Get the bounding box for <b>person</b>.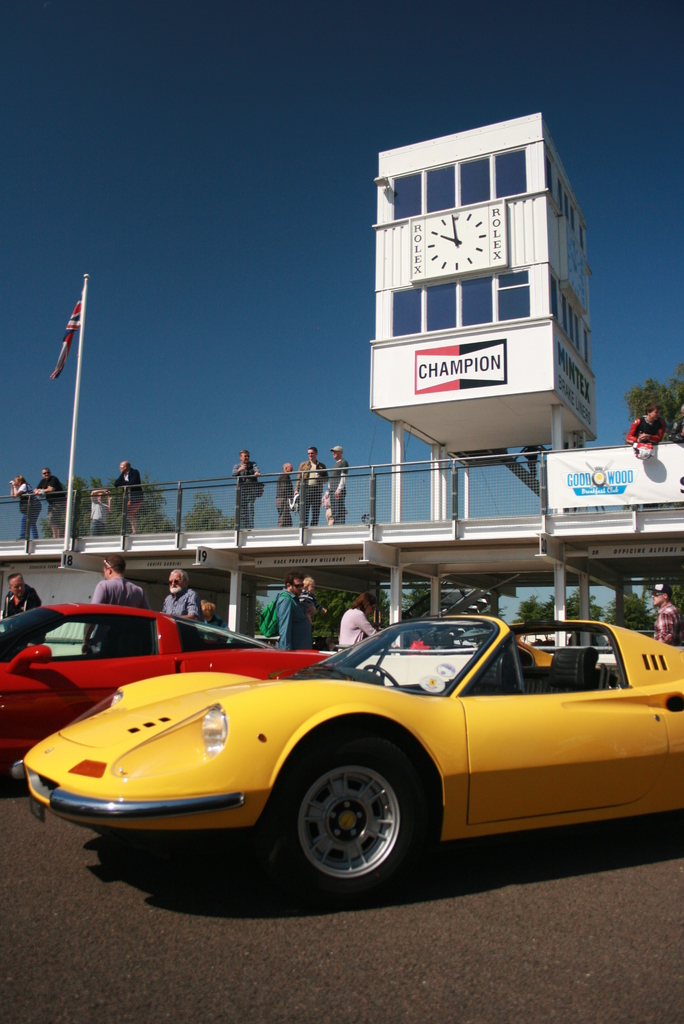
326, 444, 347, 525.
